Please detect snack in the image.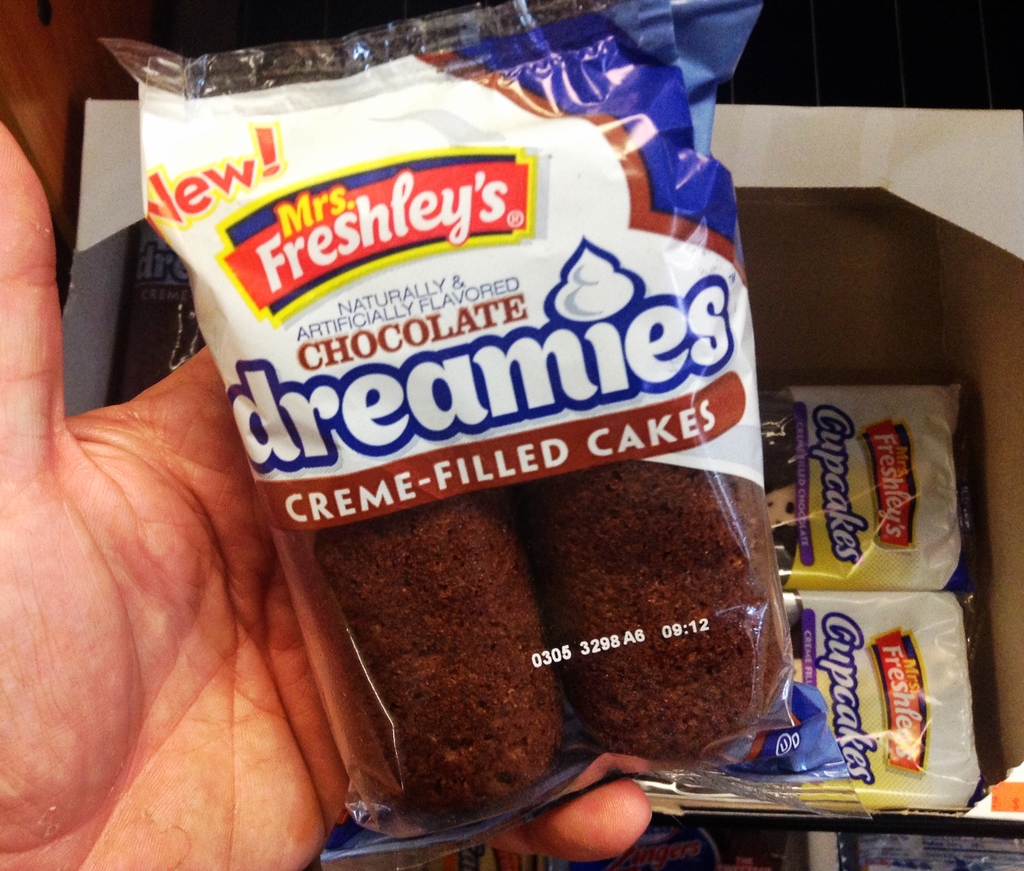
bbox=[106, 0, 877, 870].
